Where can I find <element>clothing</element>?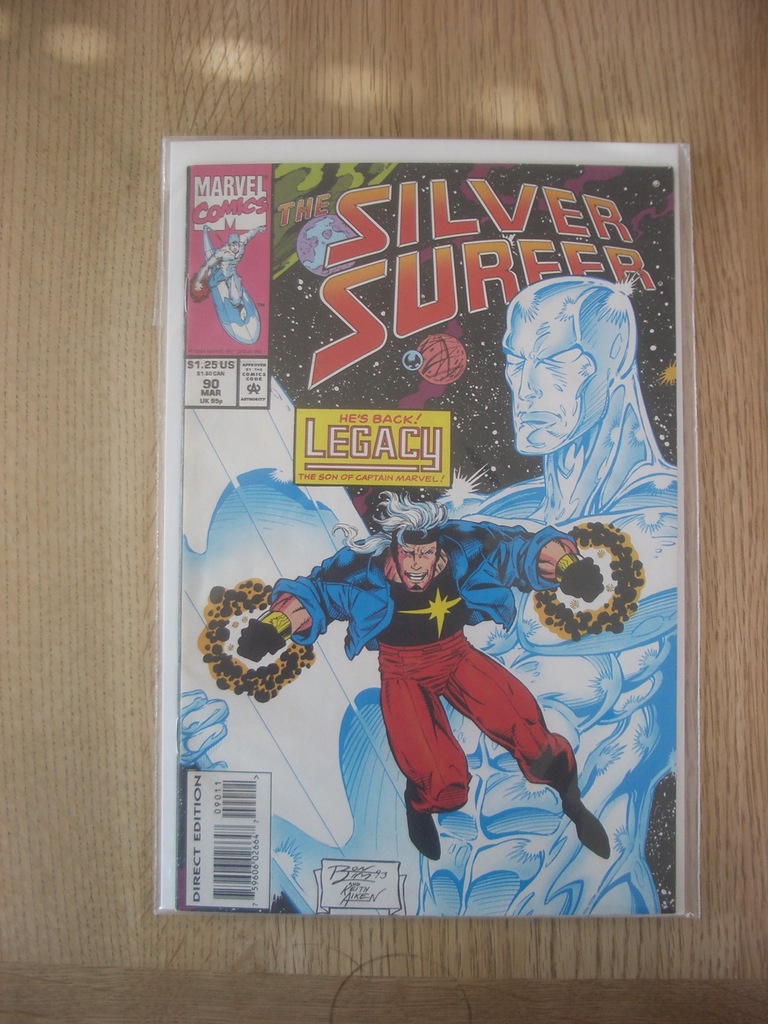
You can find it at BBox(244, 521, 590, 879).
